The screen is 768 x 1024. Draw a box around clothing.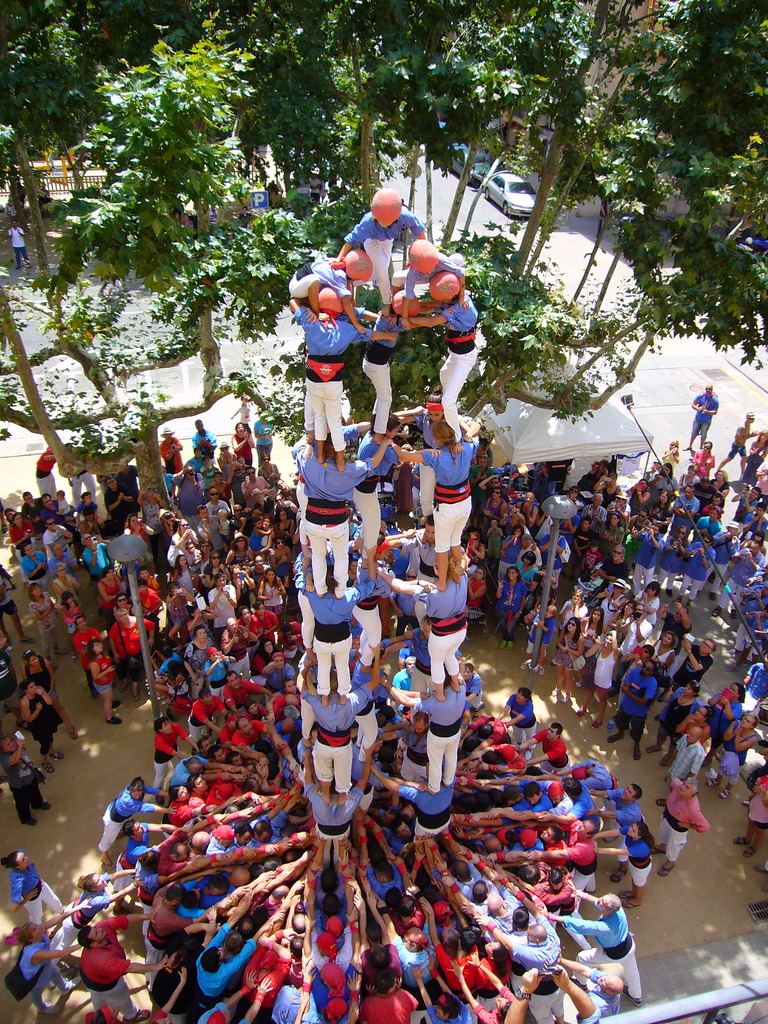
l=397, t=528, r=452, b=584.
